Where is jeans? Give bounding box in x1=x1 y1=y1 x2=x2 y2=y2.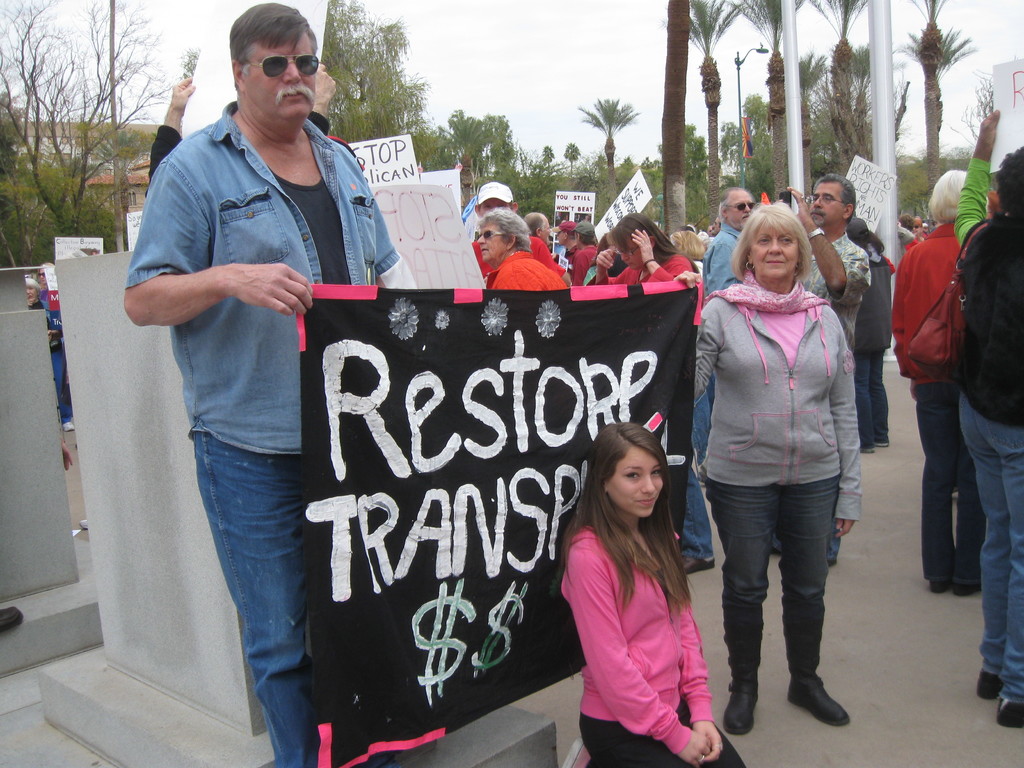
x1=184 y1=429 x2=316 y2=767.
